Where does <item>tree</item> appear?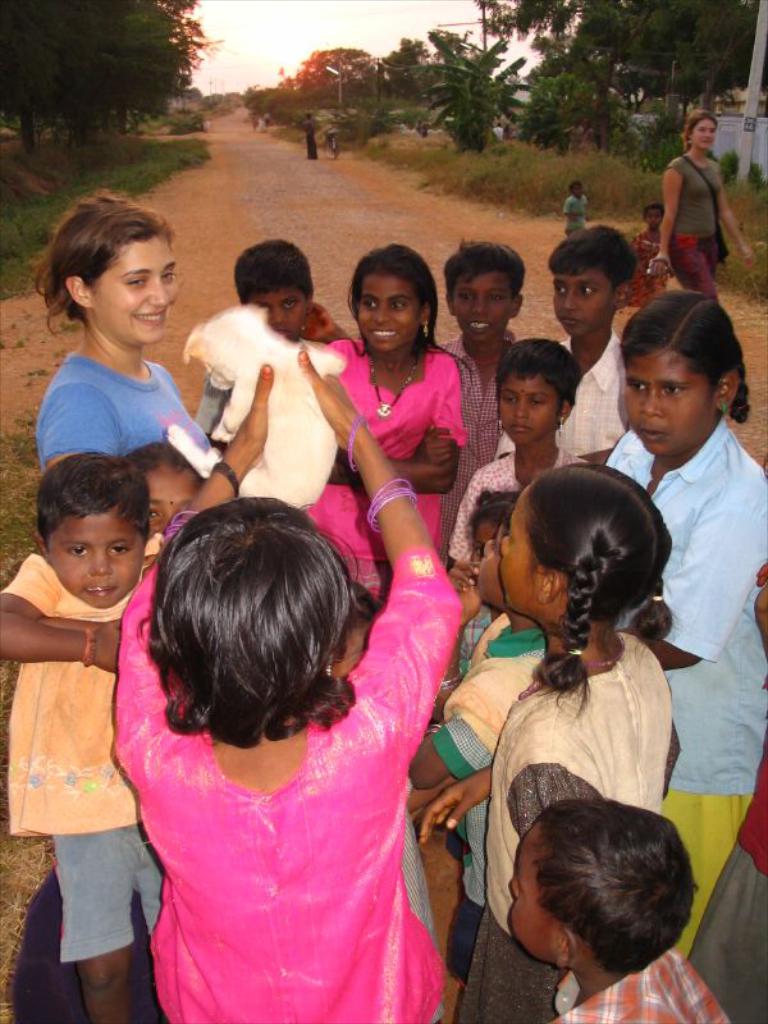
Appears at box=[530, 51, 591, 155].
